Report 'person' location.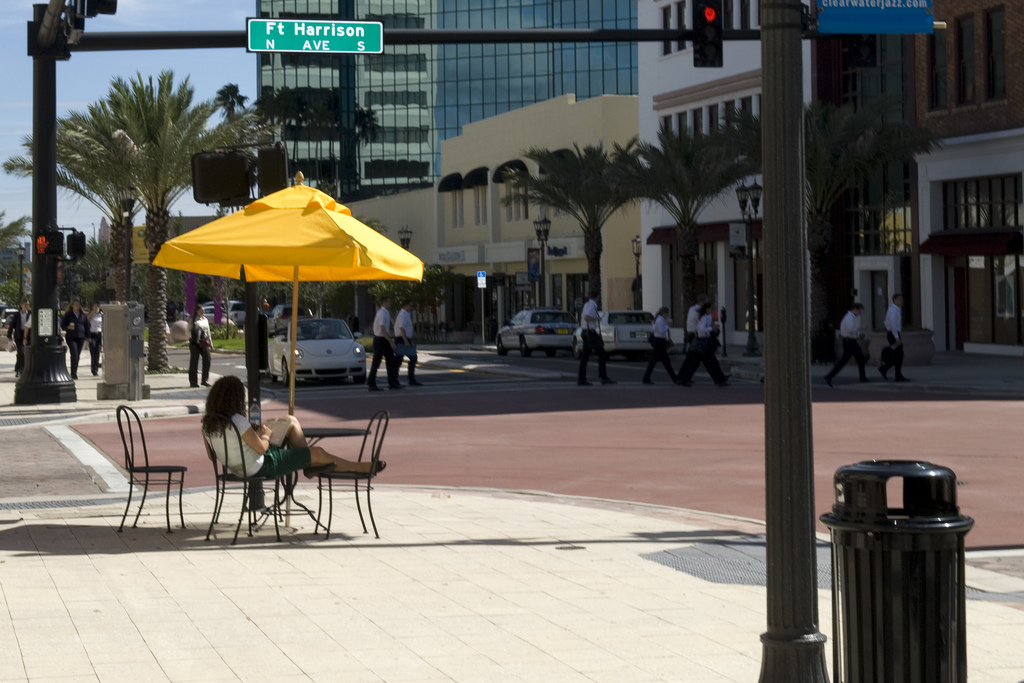
Report: region(83, 301, 109, 380).
